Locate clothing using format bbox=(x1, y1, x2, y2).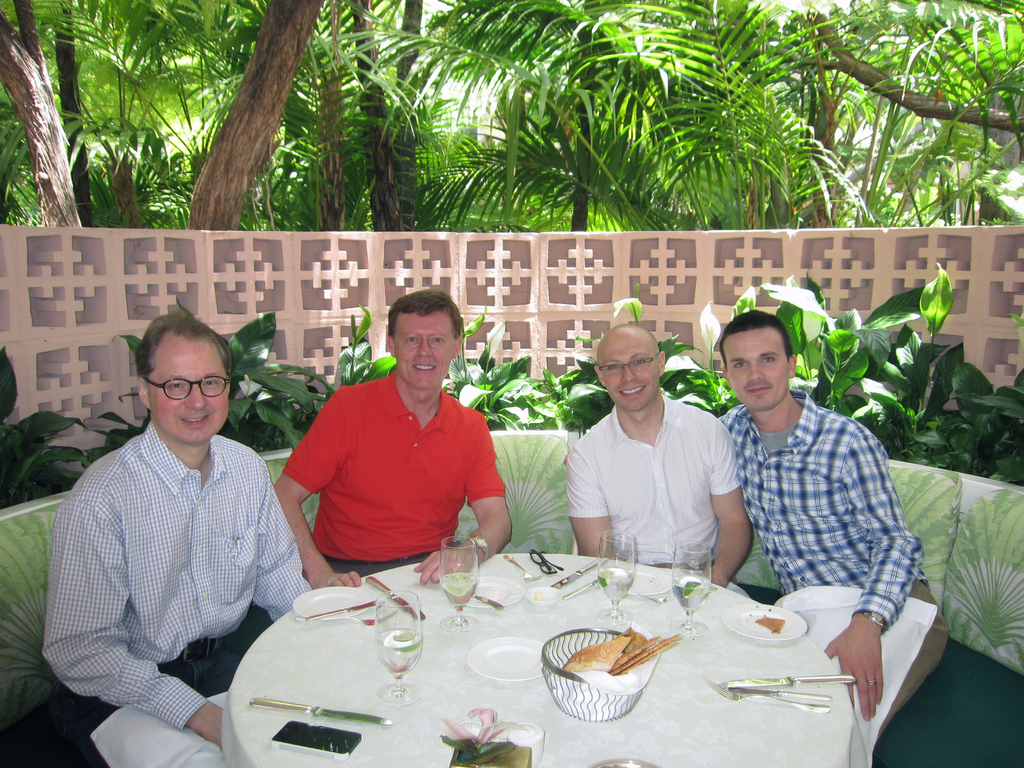
bbox=(44, 420, 310, 767).
